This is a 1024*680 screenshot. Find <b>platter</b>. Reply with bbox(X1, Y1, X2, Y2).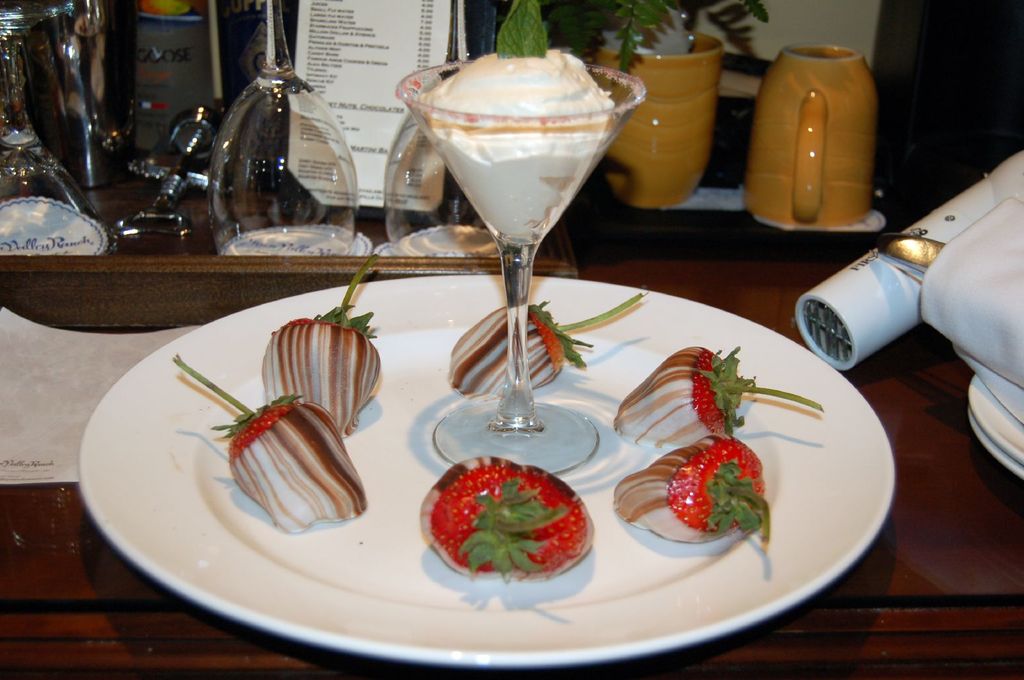
bbox(79, 274, 892, 670).
